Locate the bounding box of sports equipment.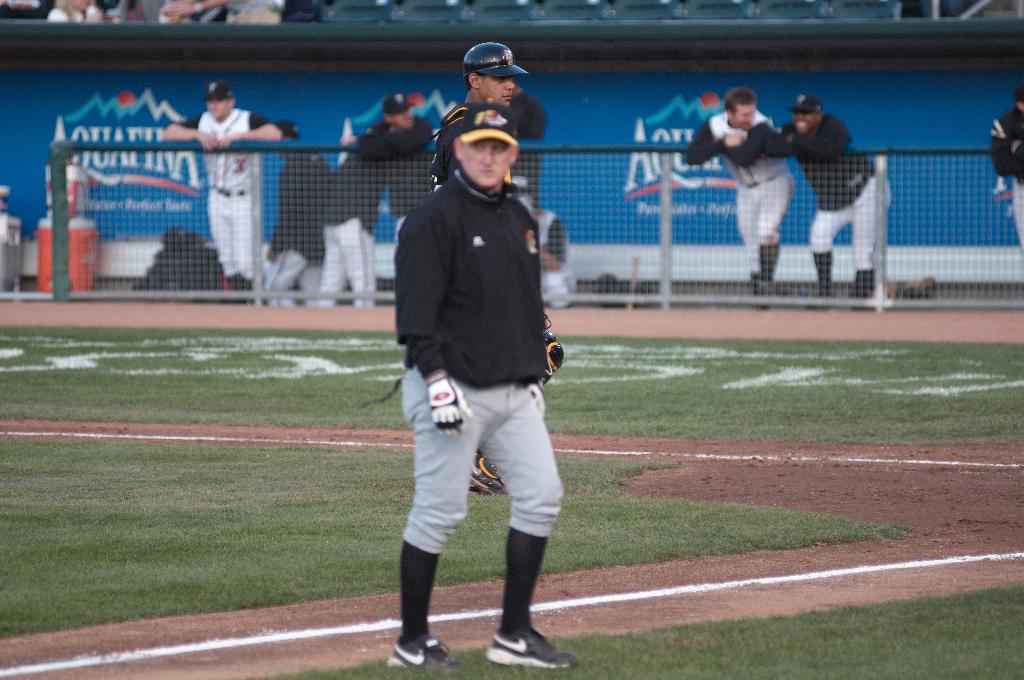
Bounding box: detection(541, 332, 564, 383).
